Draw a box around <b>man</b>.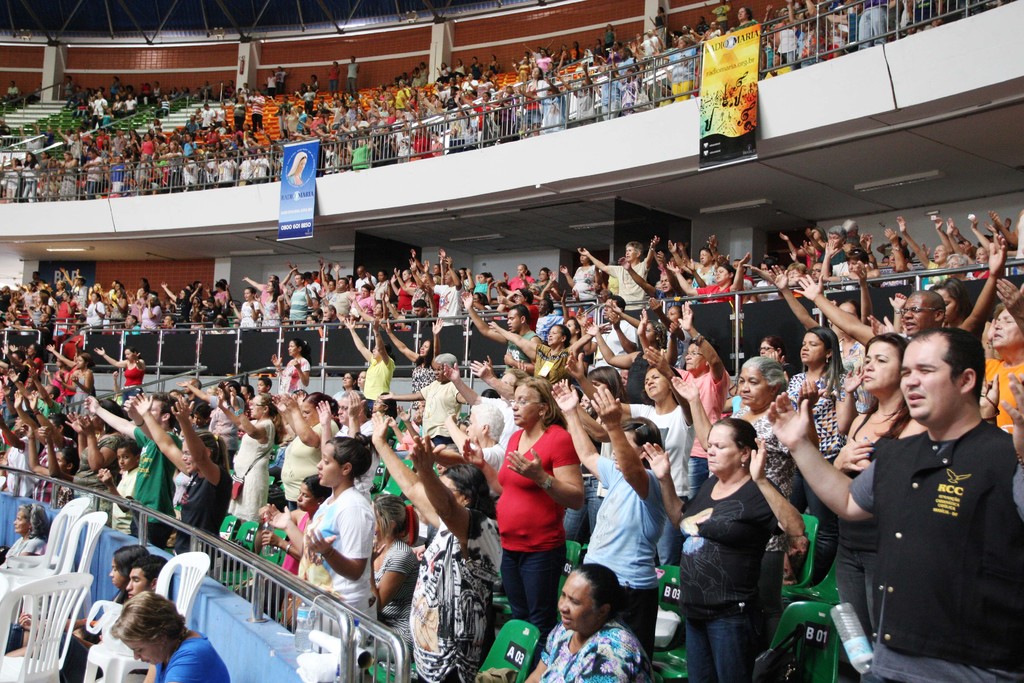
x1=461 y1=291 x2=538 y2=370.
